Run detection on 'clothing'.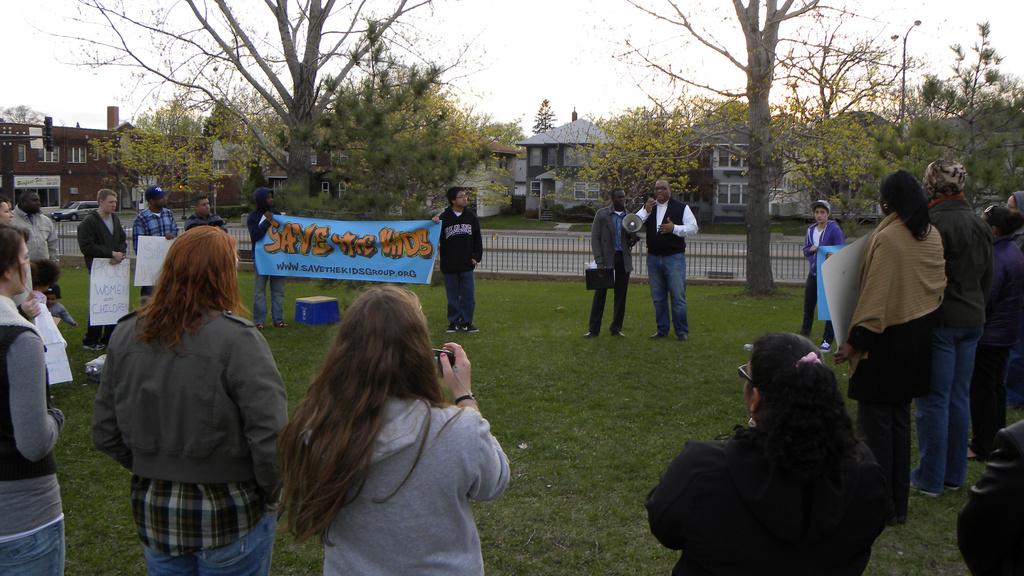
Result: [930, 192, 985, 481].
